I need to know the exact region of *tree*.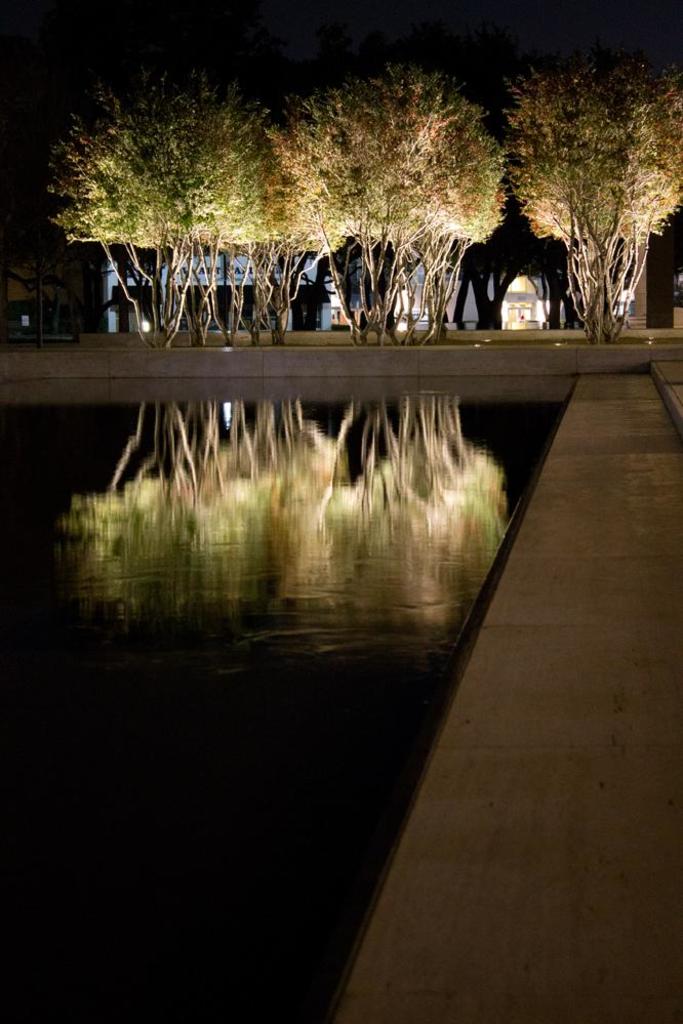
Region: [492, 32, 659, 335].
